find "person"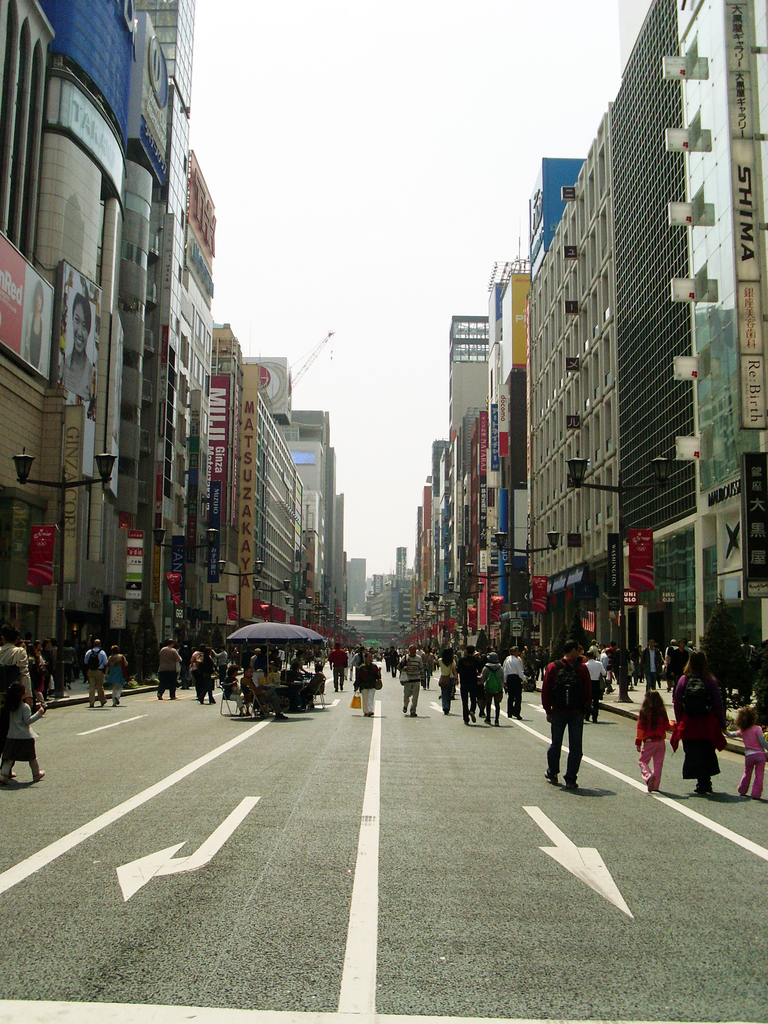
locate(553, 645, 611, 788)
